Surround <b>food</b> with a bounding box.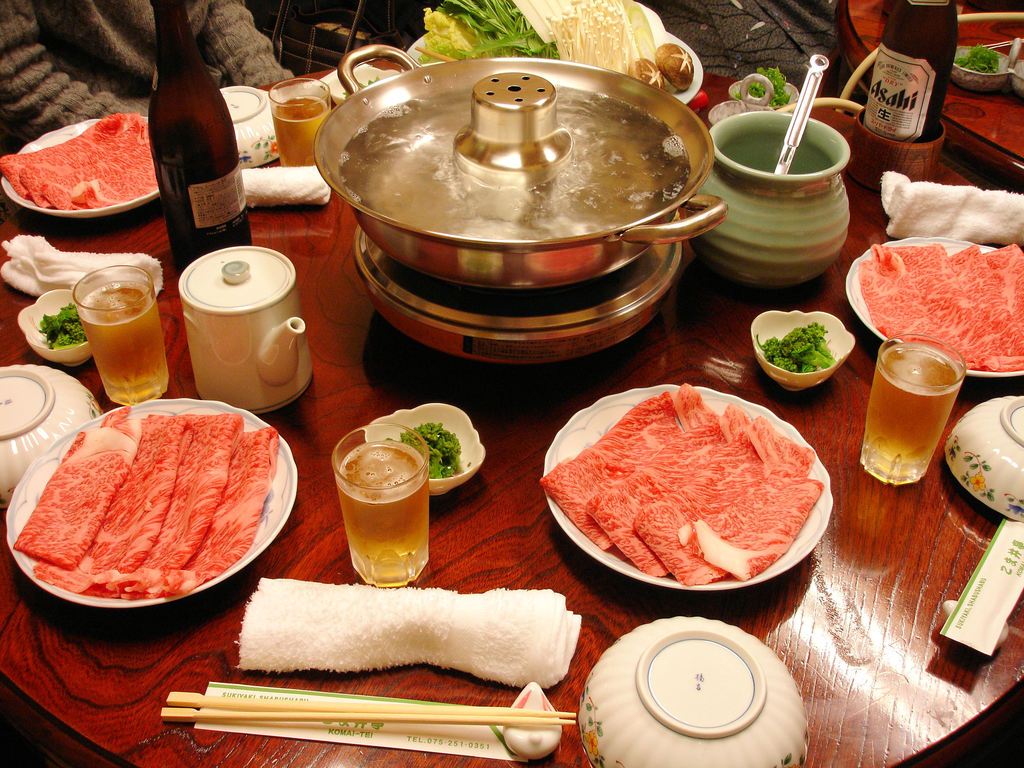
{"left": 732, "top": 60, "right": 812, "bottom": 114}.
